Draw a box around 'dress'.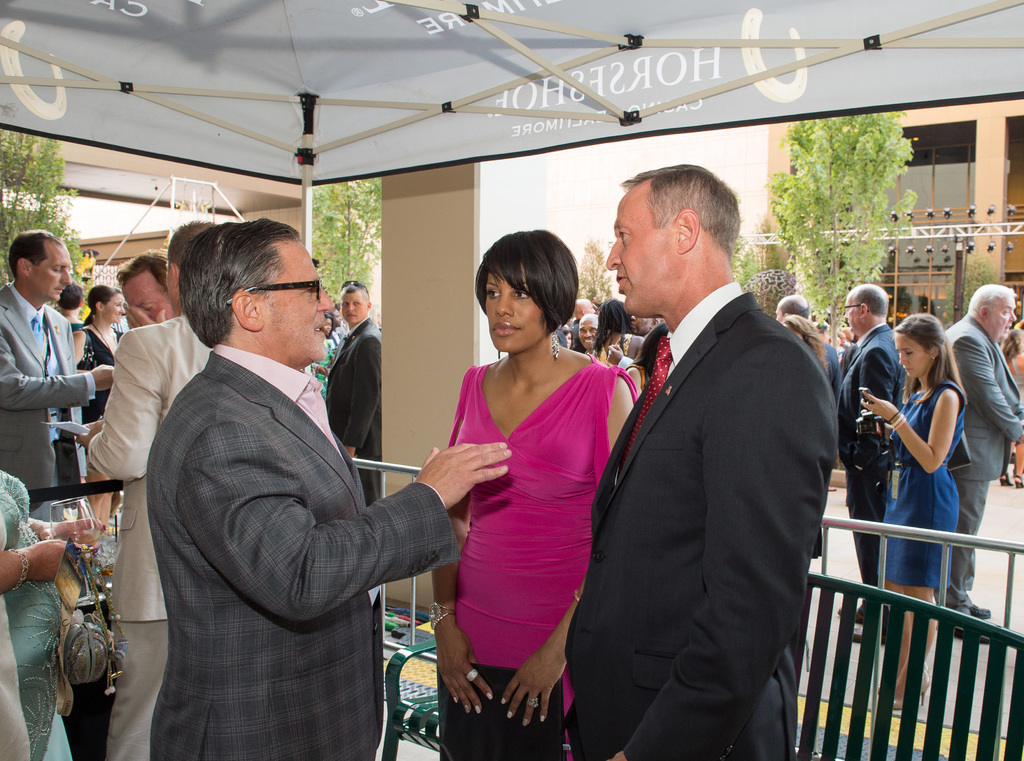
[x1=77, y1=327, x2=127, y2=422].
